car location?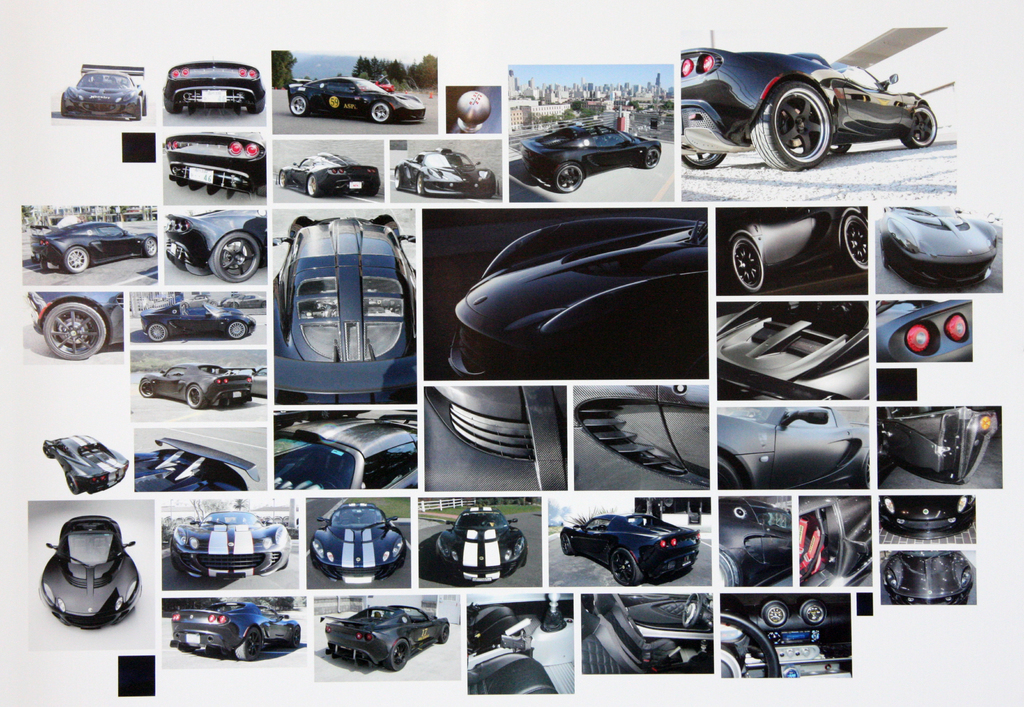
x1=394 y1=148 x2=495 y2=195
